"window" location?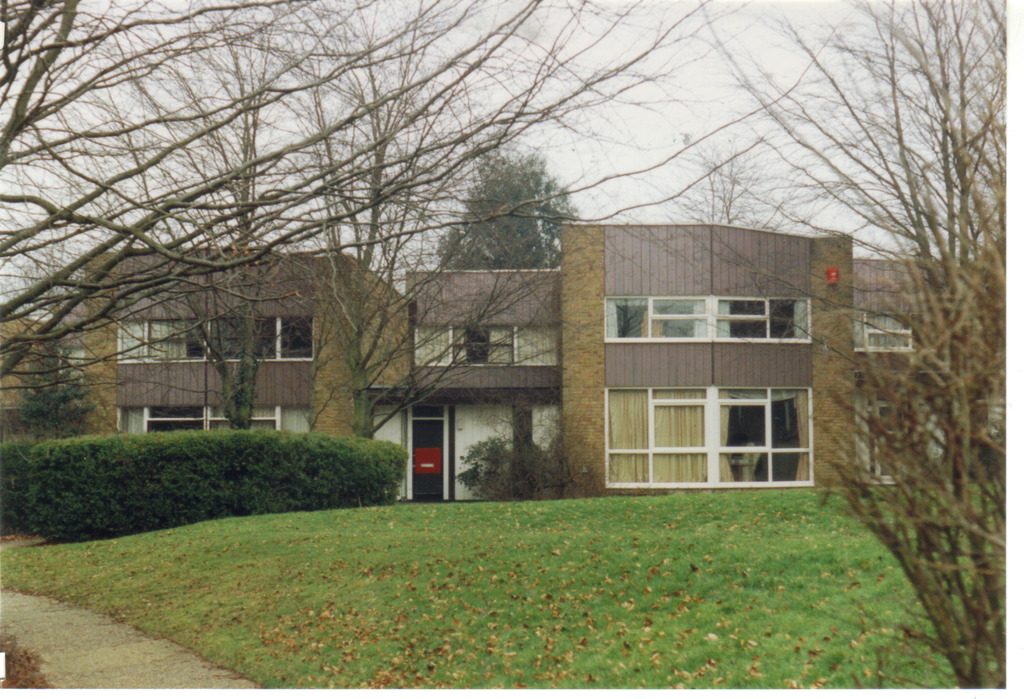
116/320/205/356
